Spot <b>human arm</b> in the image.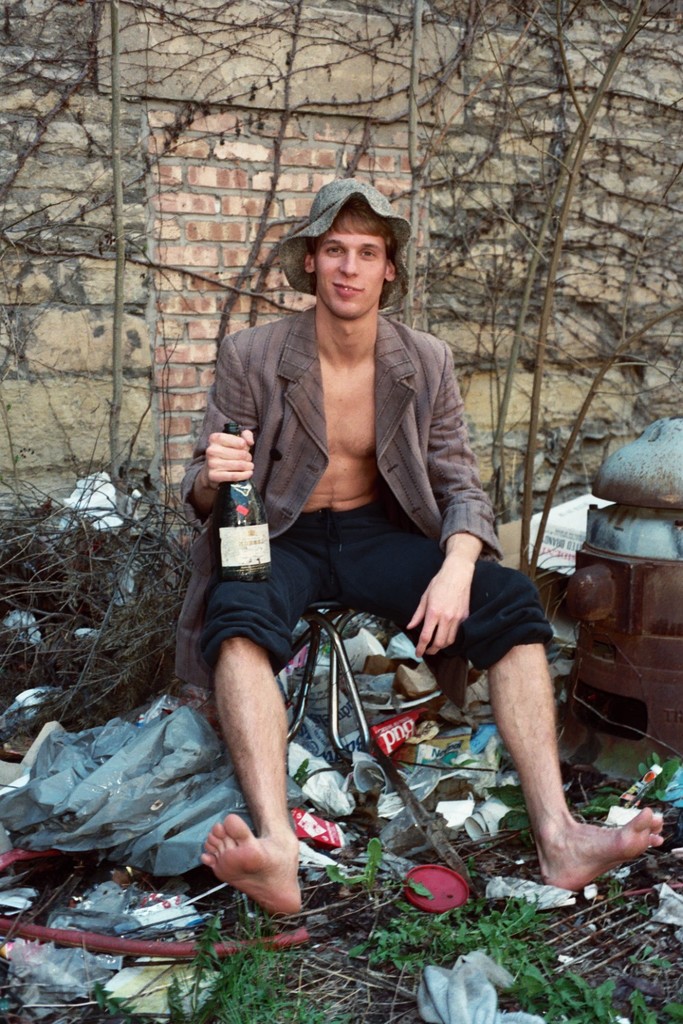
<b>human arm</b> found at box(402, 347, 507, 657).
